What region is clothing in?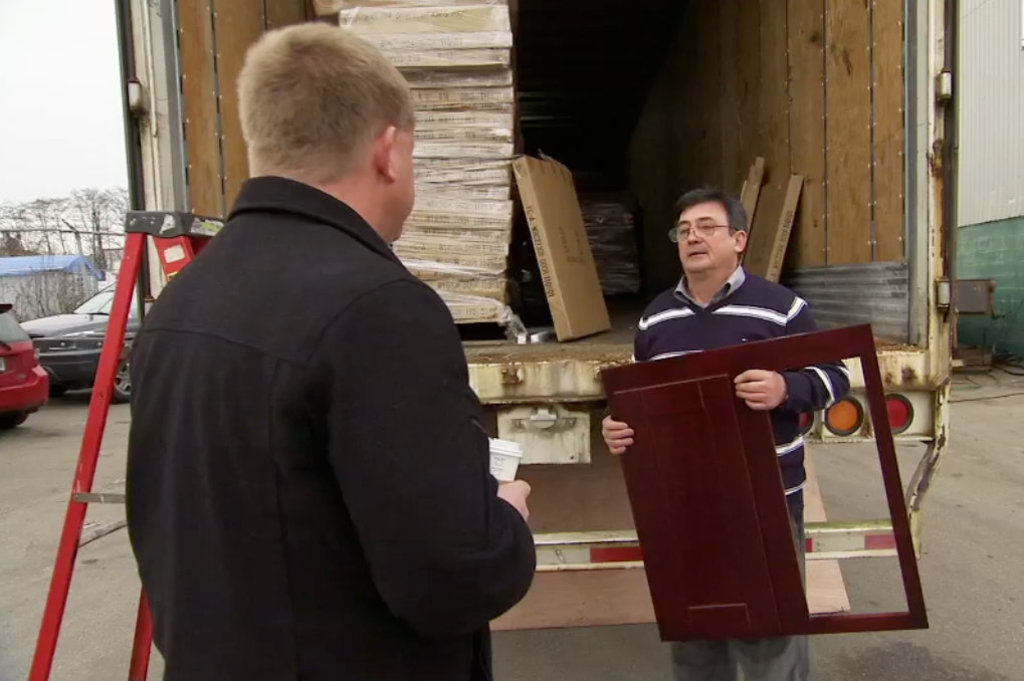
[629,260,851,680].
